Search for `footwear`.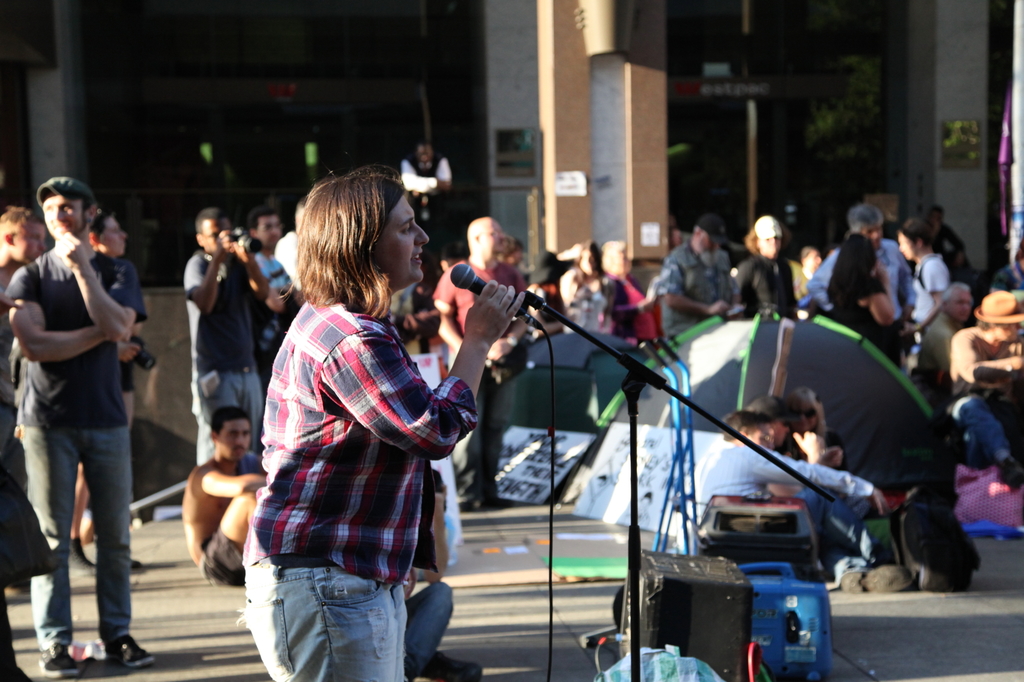
Found at <region>37, 646, 79, 679</region>.
